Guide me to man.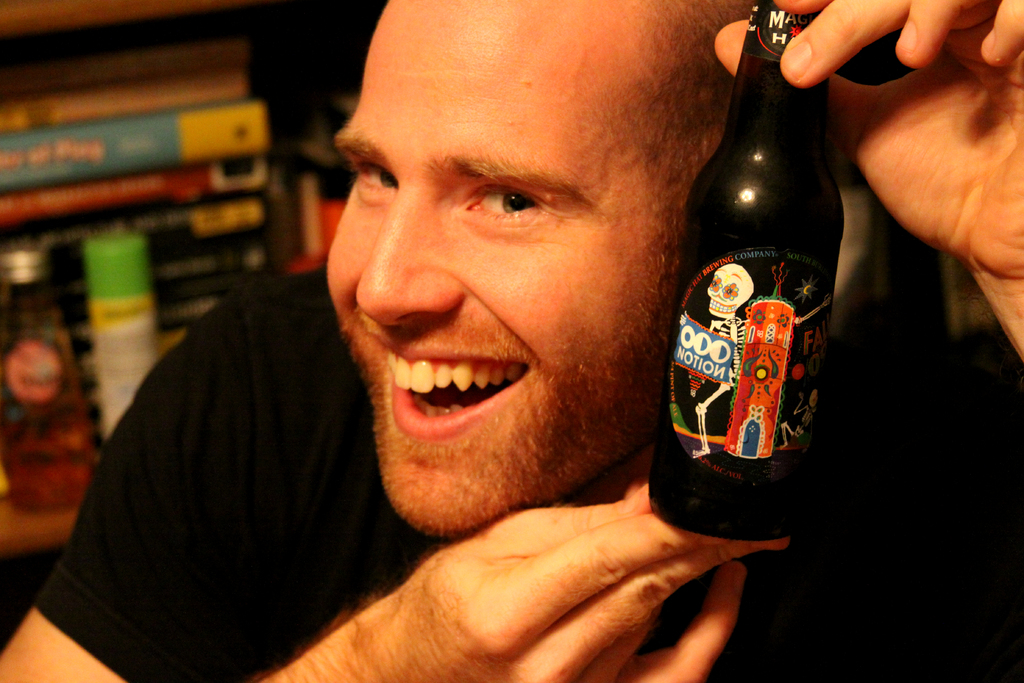
Guidance: rect(0, 0, 1023, 682).
